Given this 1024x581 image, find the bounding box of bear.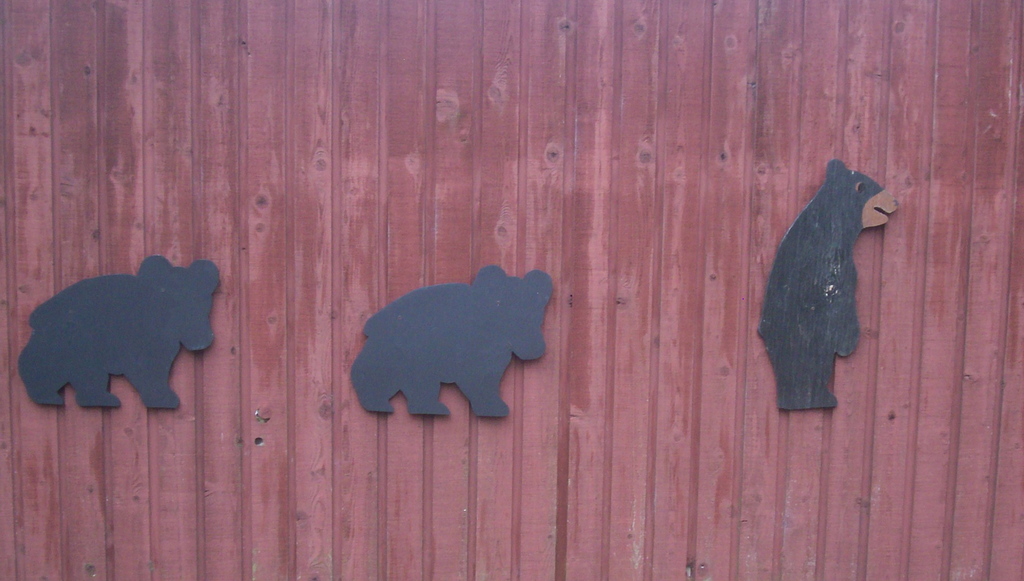
(757,160,899,411).
